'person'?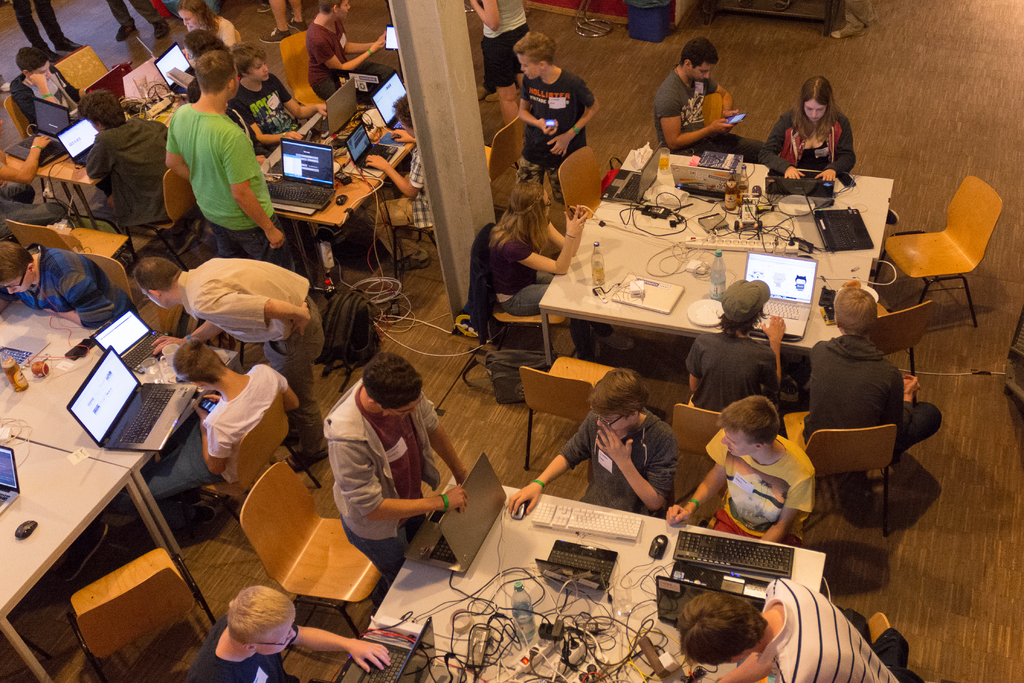
bbox=(0, 242, 142, 330)
